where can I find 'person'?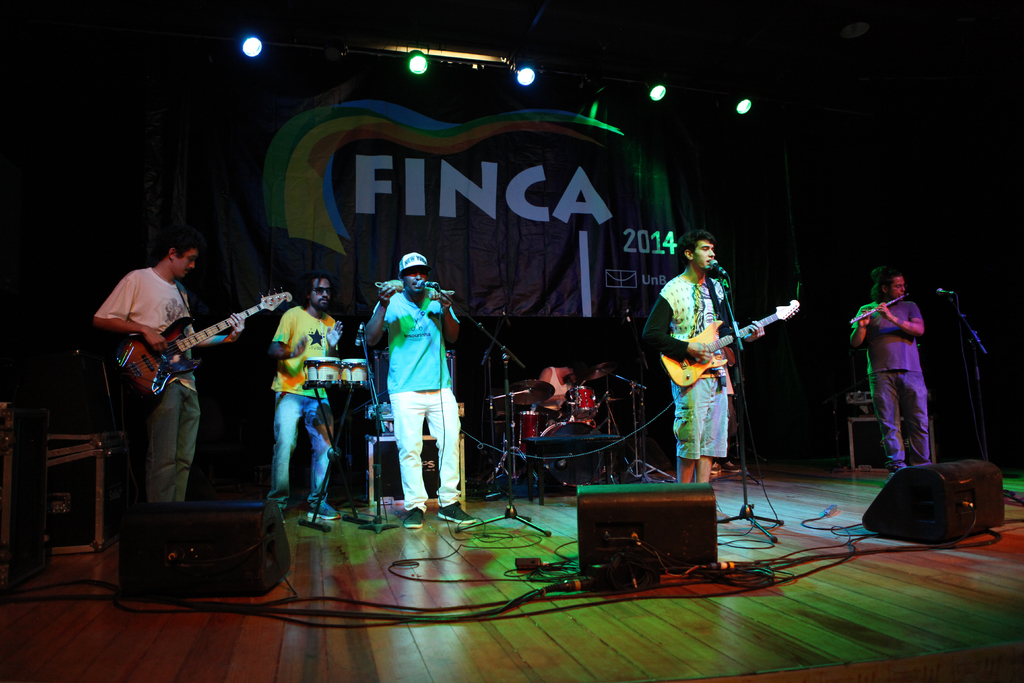
You can find it at 263 268 349 530.
